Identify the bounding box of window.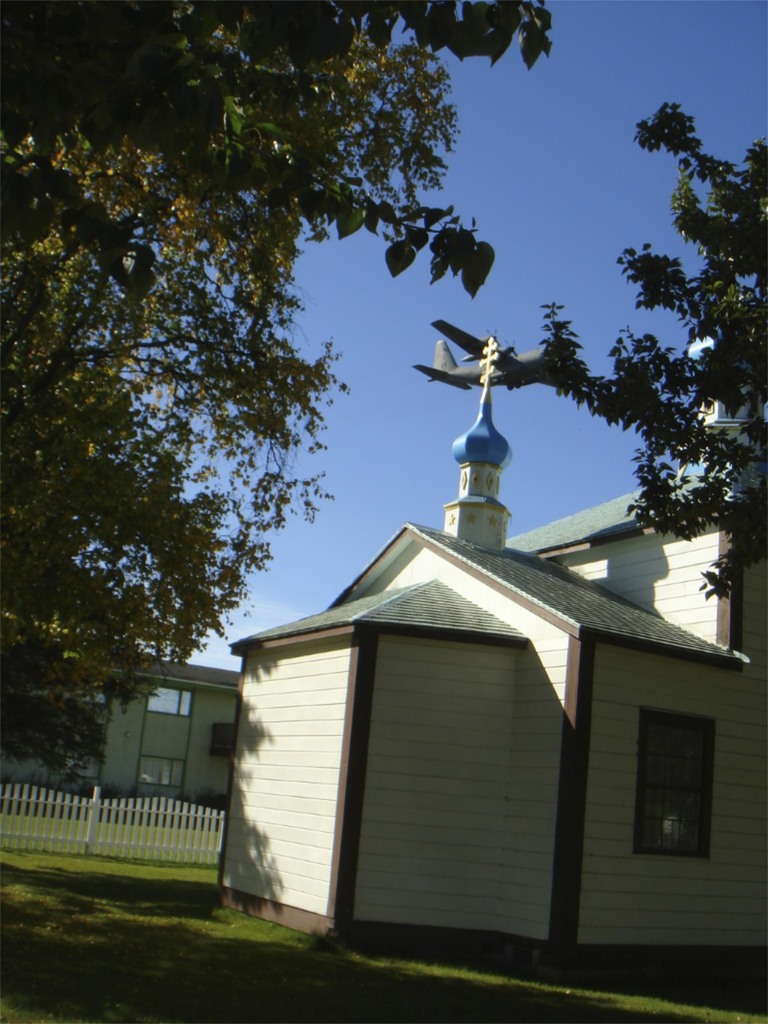
[left=214, top=724, right=239, bottom=763].
